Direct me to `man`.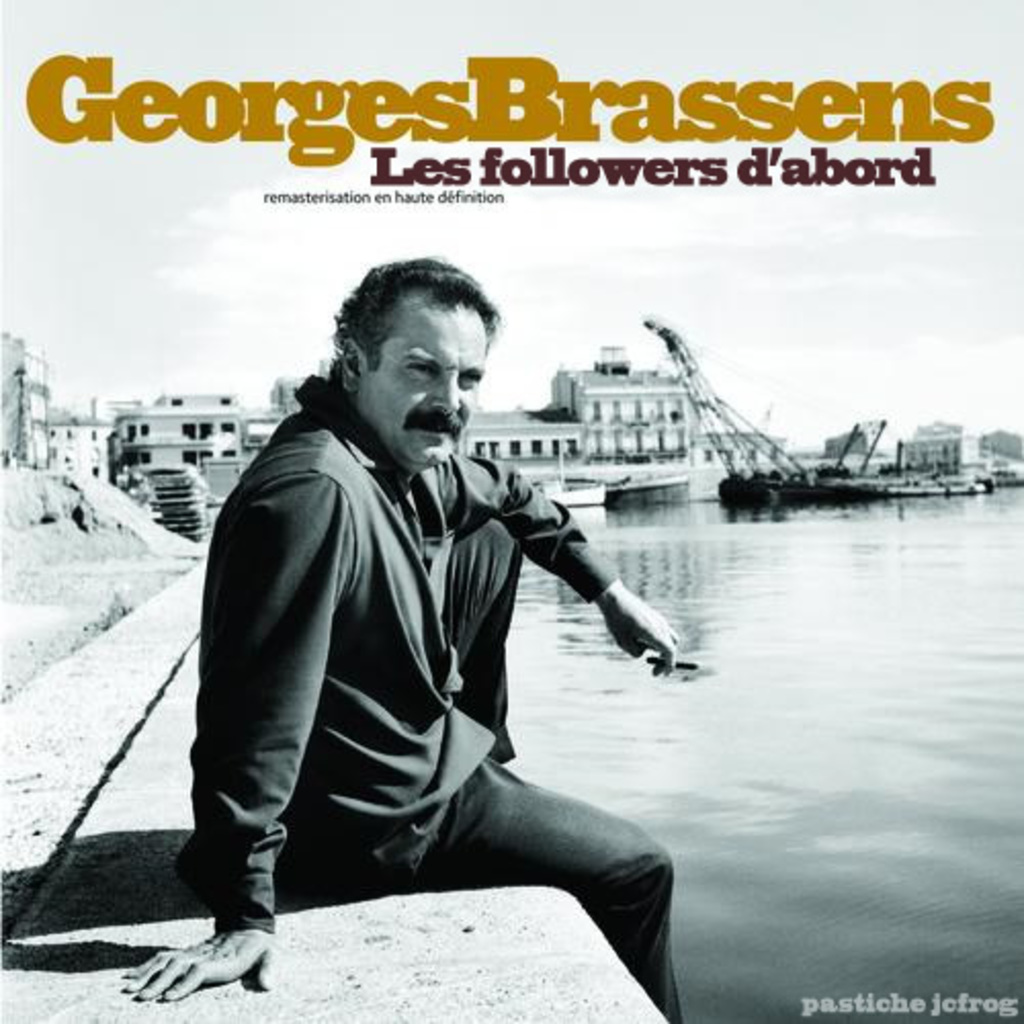
Direction: locate(180, 238, 670, 1008).
